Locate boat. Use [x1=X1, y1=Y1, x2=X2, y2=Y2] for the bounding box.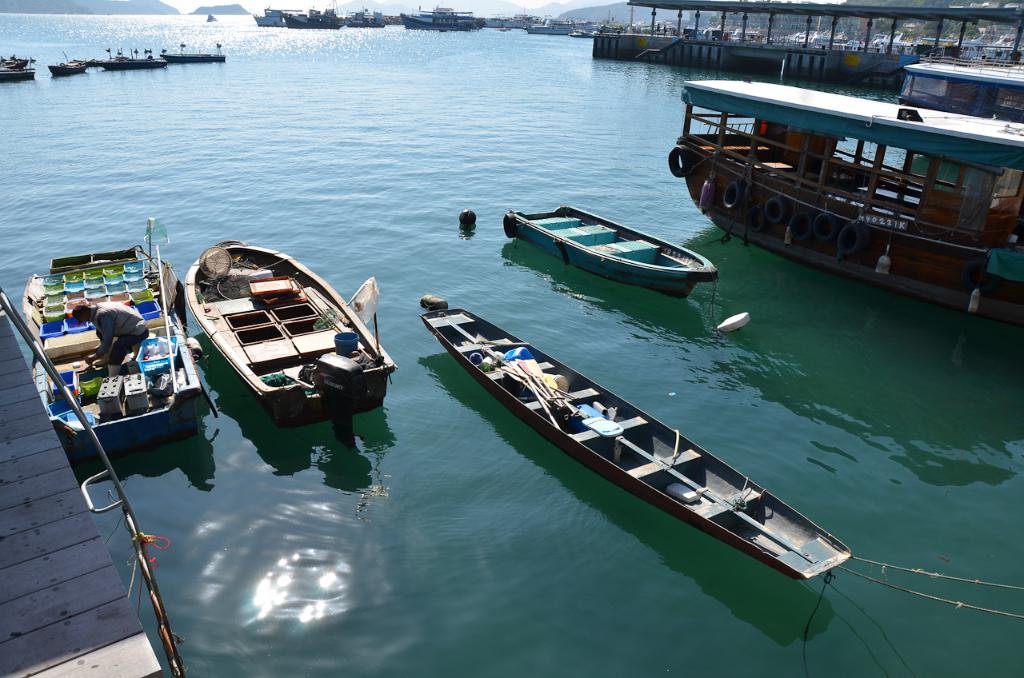
[x1=345, y1=2, x2=387, y2=27].
